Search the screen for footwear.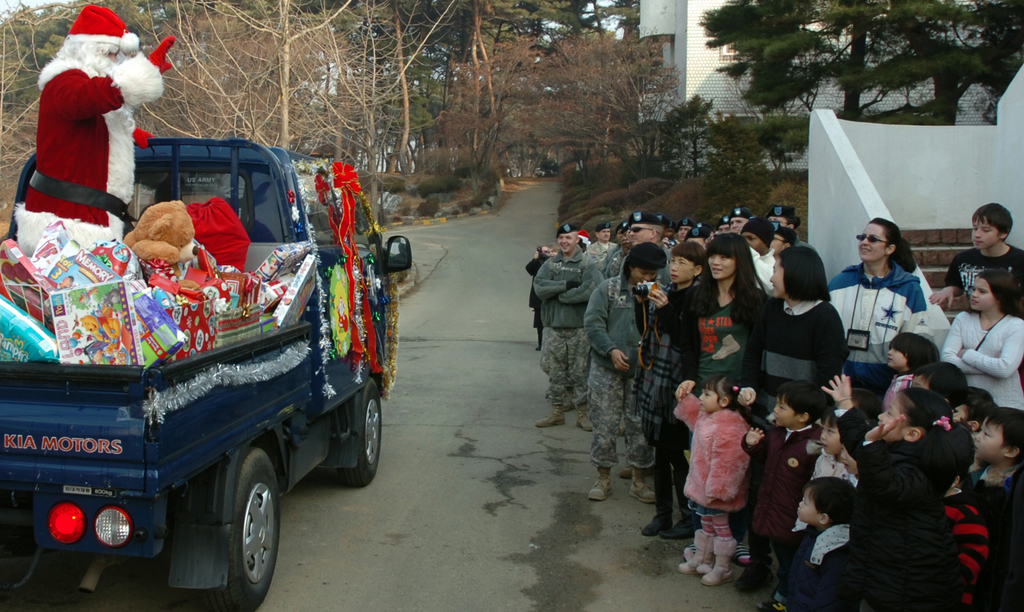
Found at bbox=[578, 401, 595, 433].
